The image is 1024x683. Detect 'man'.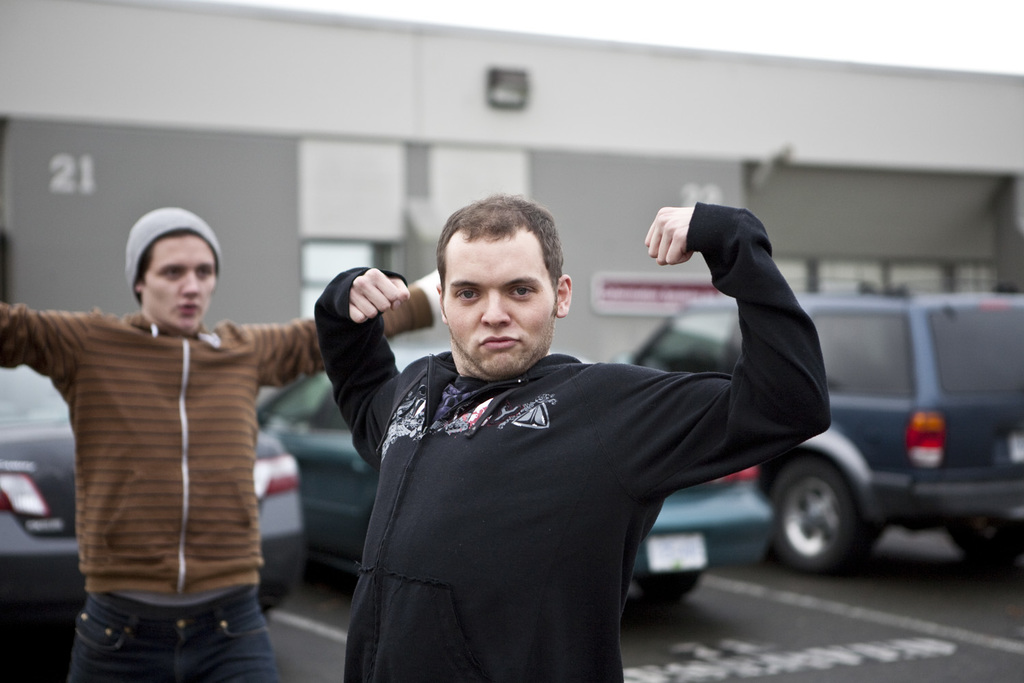
Detection: left=304, top=184, right=851, bottom=669.
